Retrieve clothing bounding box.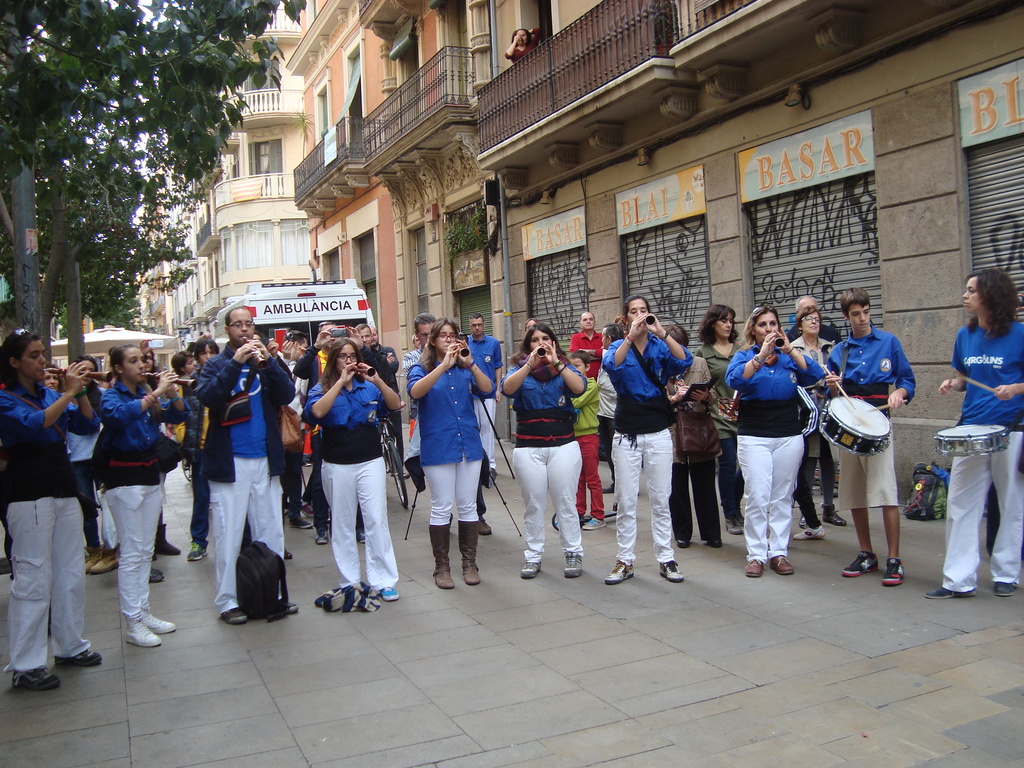
Bounding box: bbox(356, 332, 405, 457).
